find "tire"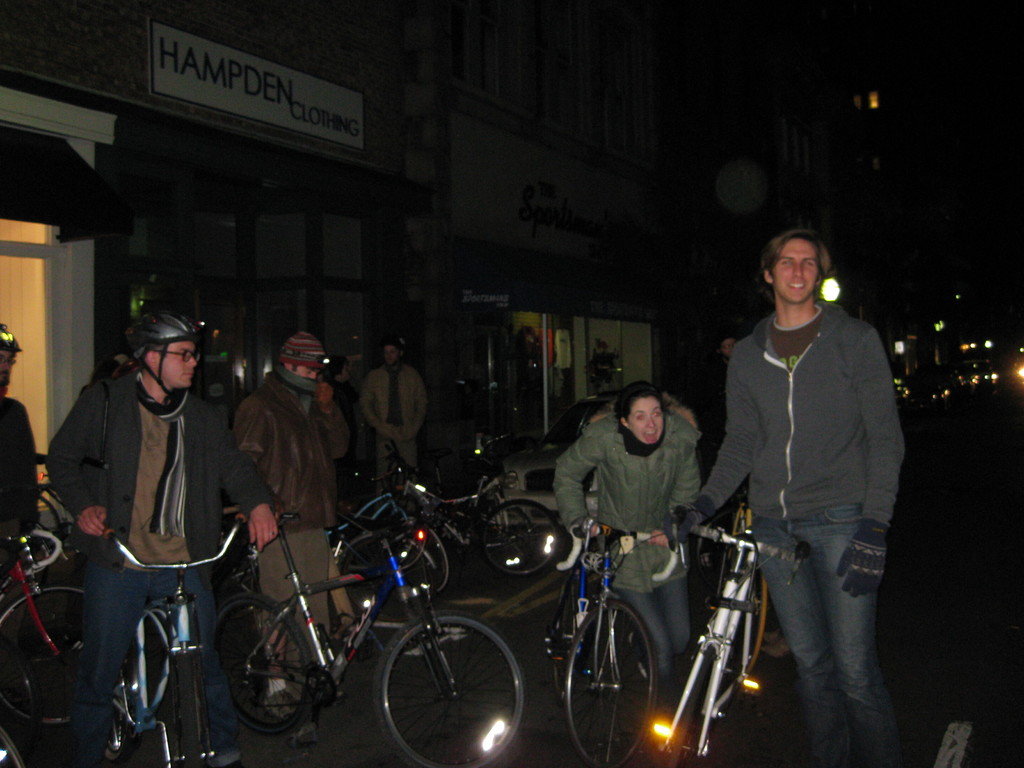
(564,600,660,764)
